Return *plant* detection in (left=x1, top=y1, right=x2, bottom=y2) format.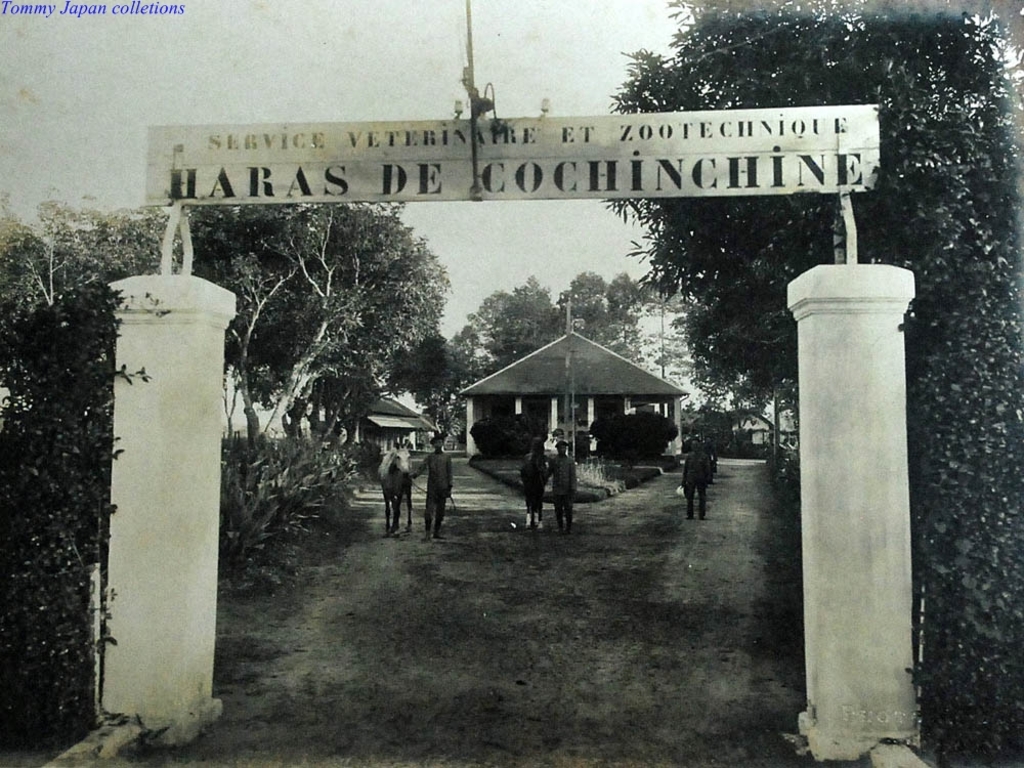
(left=18, top=183, right=115, bottom=726).
